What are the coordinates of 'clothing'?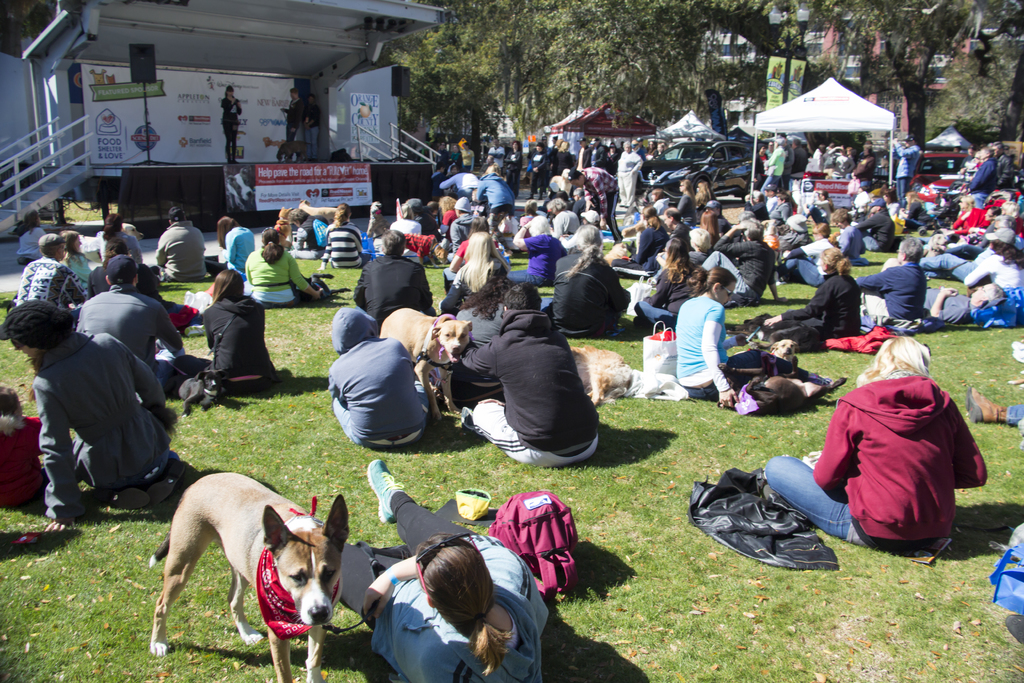
760,266,865,340.
